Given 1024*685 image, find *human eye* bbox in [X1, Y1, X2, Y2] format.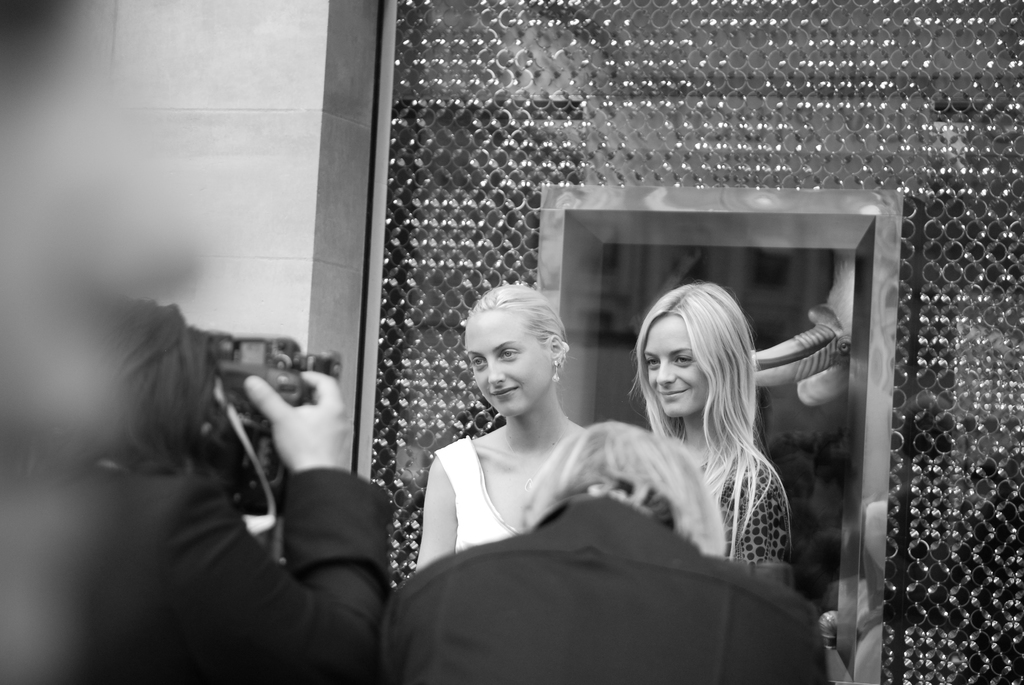
[474, 355, 488, 372].
